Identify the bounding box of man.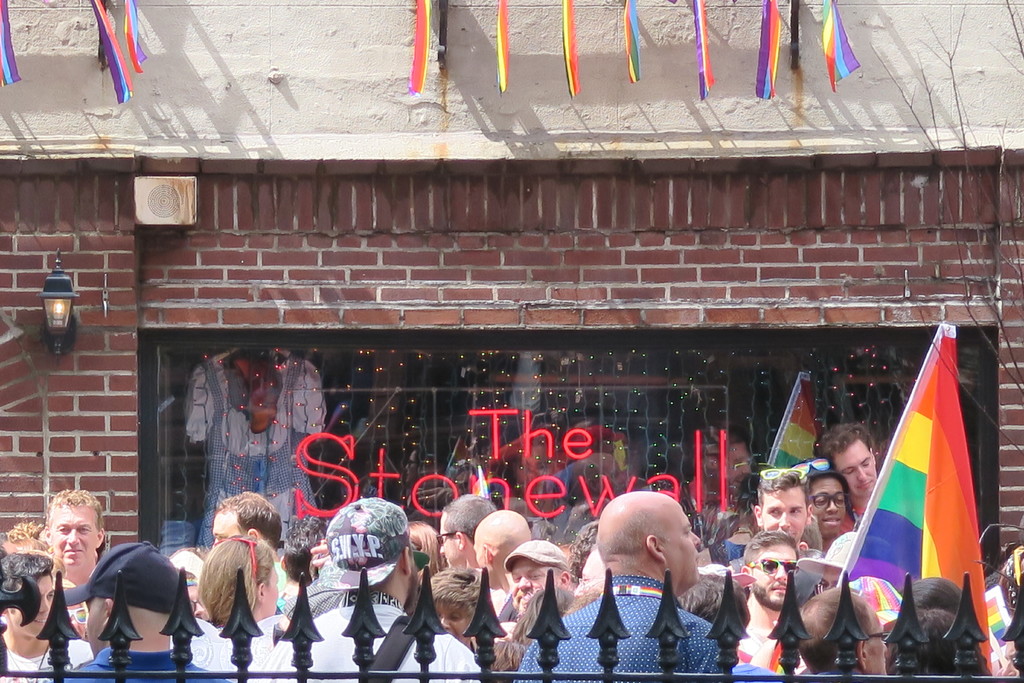
(818, 422, 879, 523).
